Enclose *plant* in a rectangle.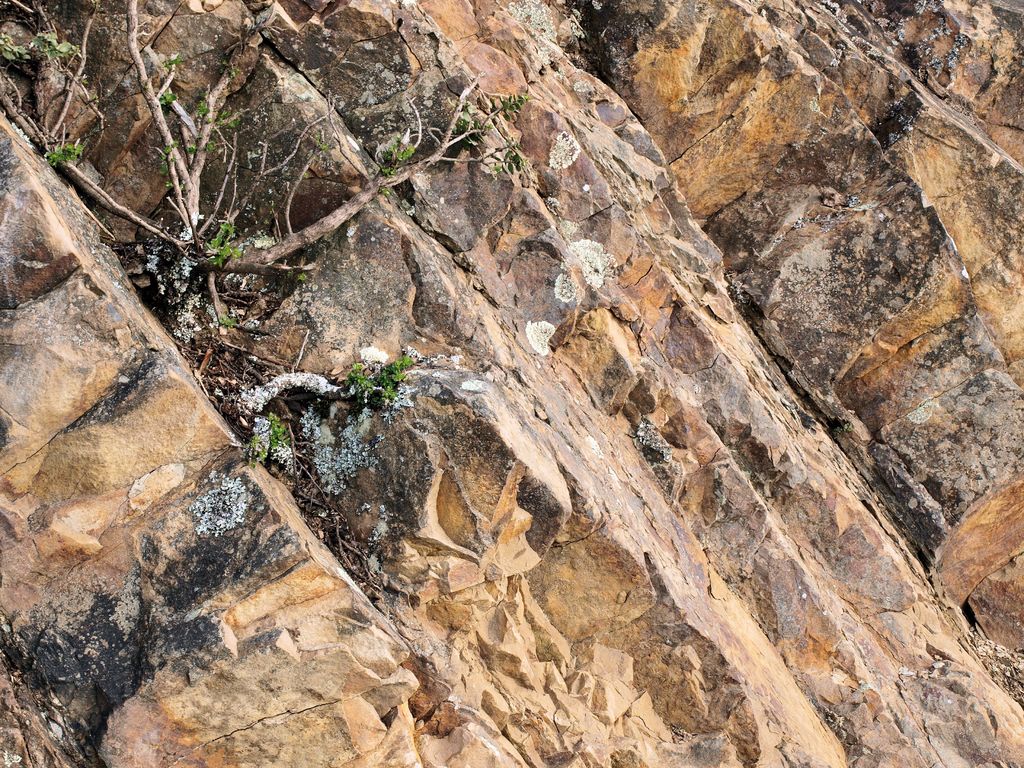
[459,89,521,132].
